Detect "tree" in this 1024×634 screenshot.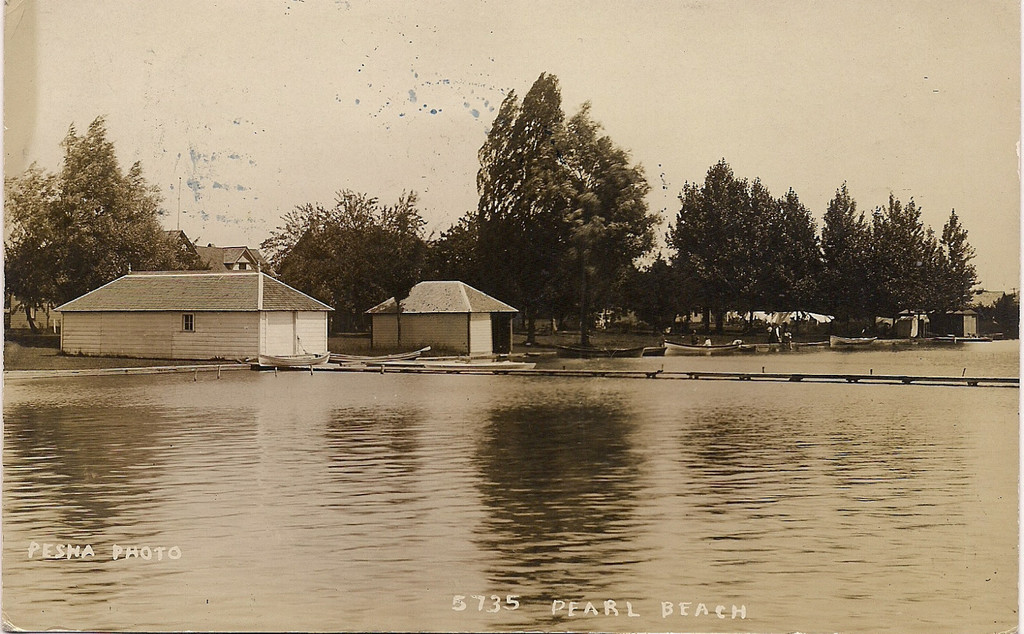
Detection: (804,179,885,319).
